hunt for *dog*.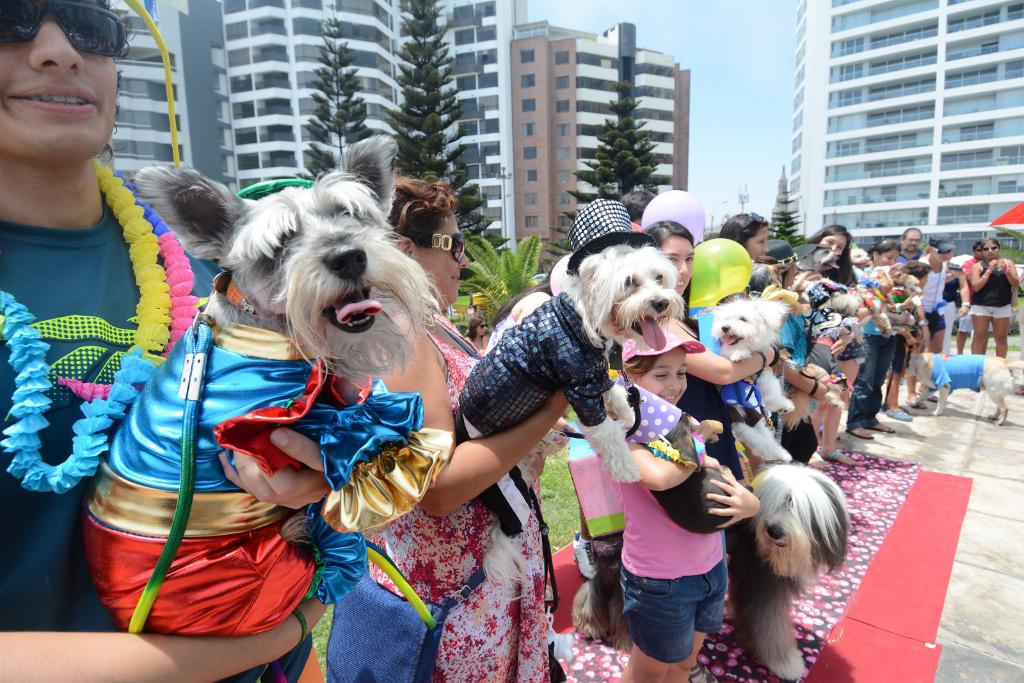
Hunted down at {"x1": 568, "y1": 462, "x2": 852, "y2": 680}.
